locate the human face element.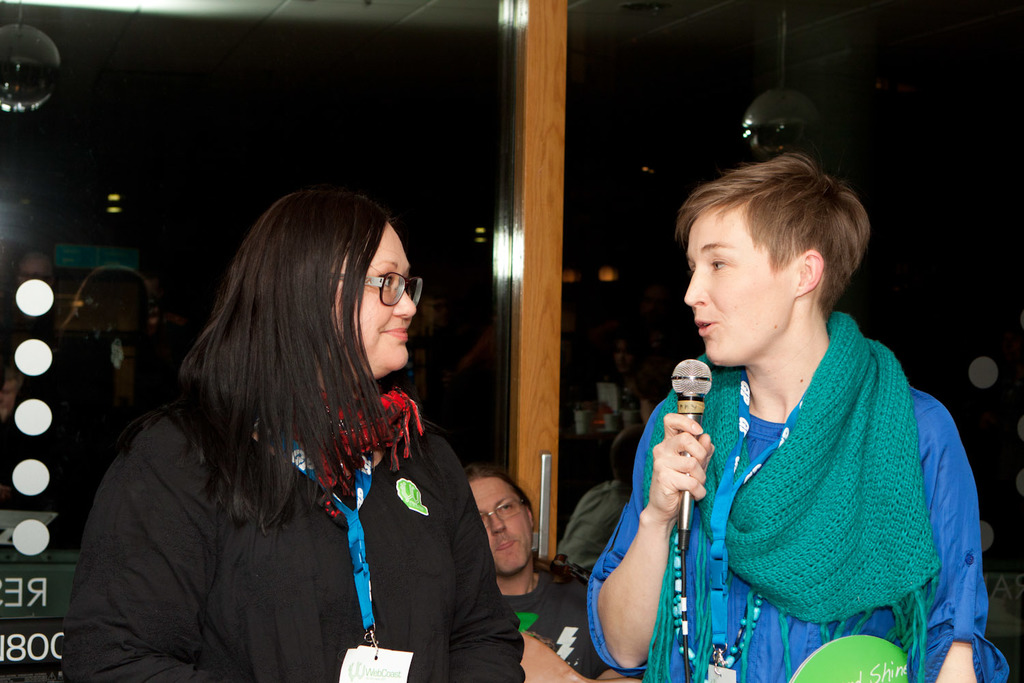
Element bbox: pyautogui.locateOnScreen(686, 204, 794, 363).
